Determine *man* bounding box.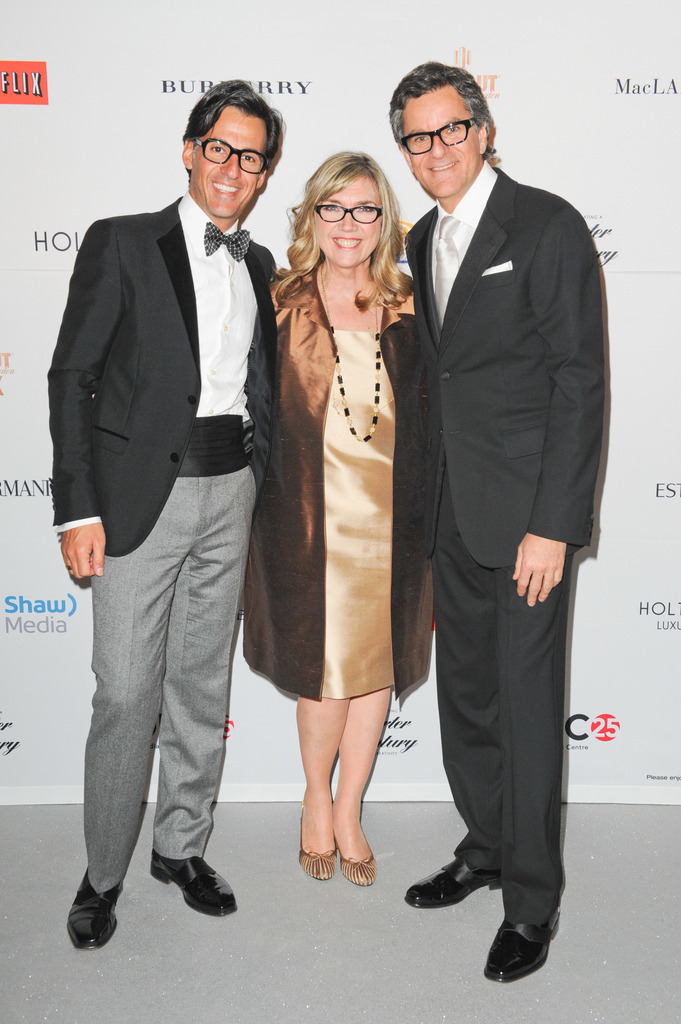
Determined: (x1=42, y1=72, x2=291, y2=911).
